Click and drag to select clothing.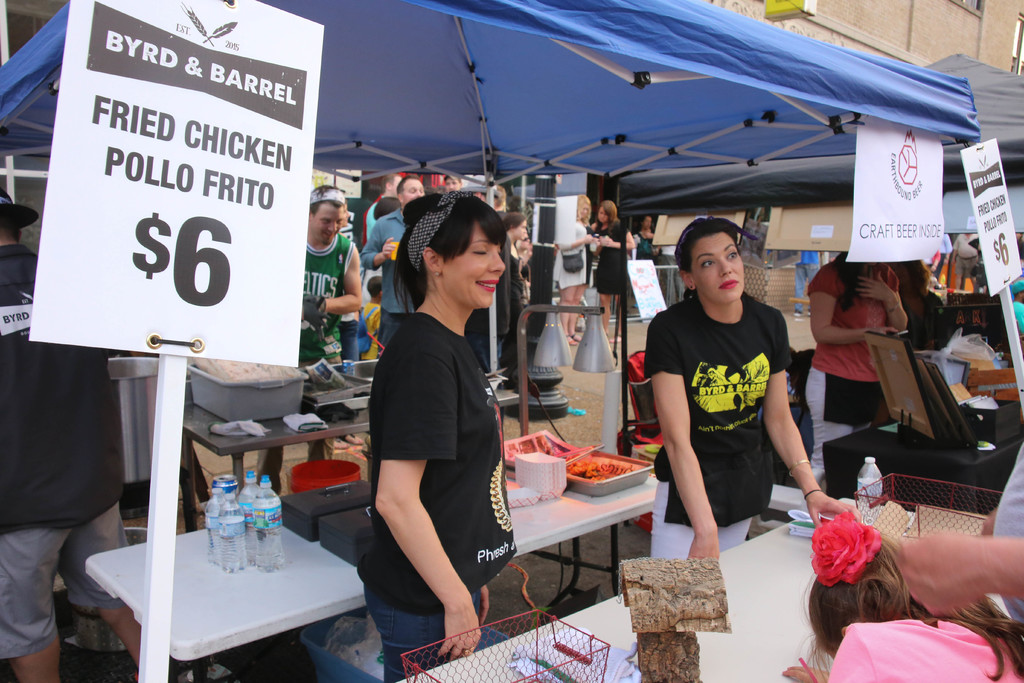
Selection: region(661, 272, 808, 538).
